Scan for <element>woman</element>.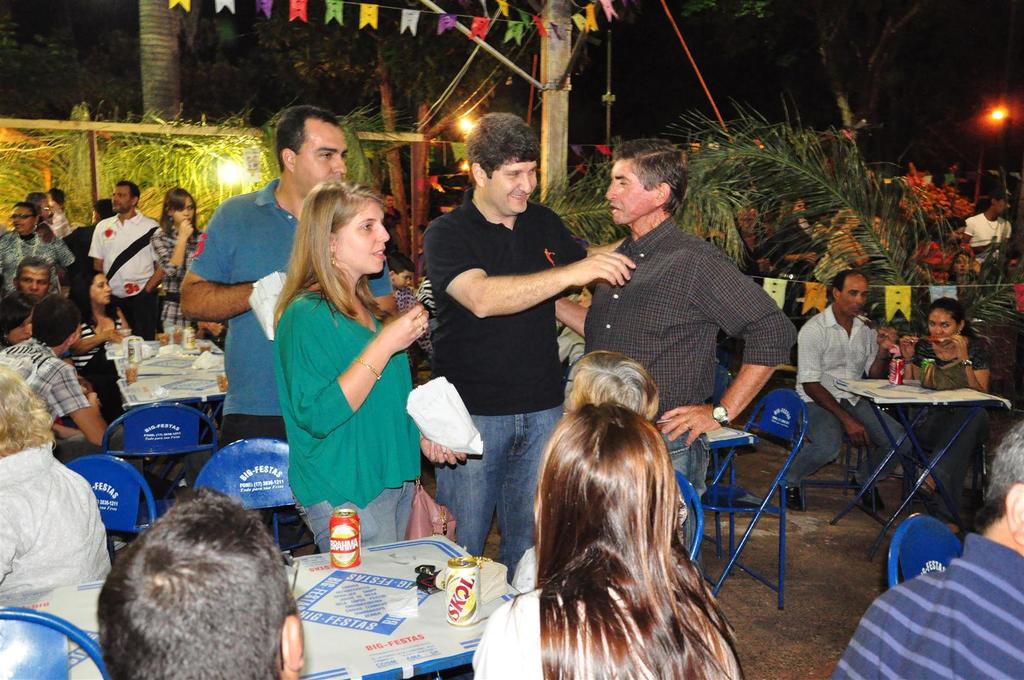
Scan result: 472/400/738/679.
